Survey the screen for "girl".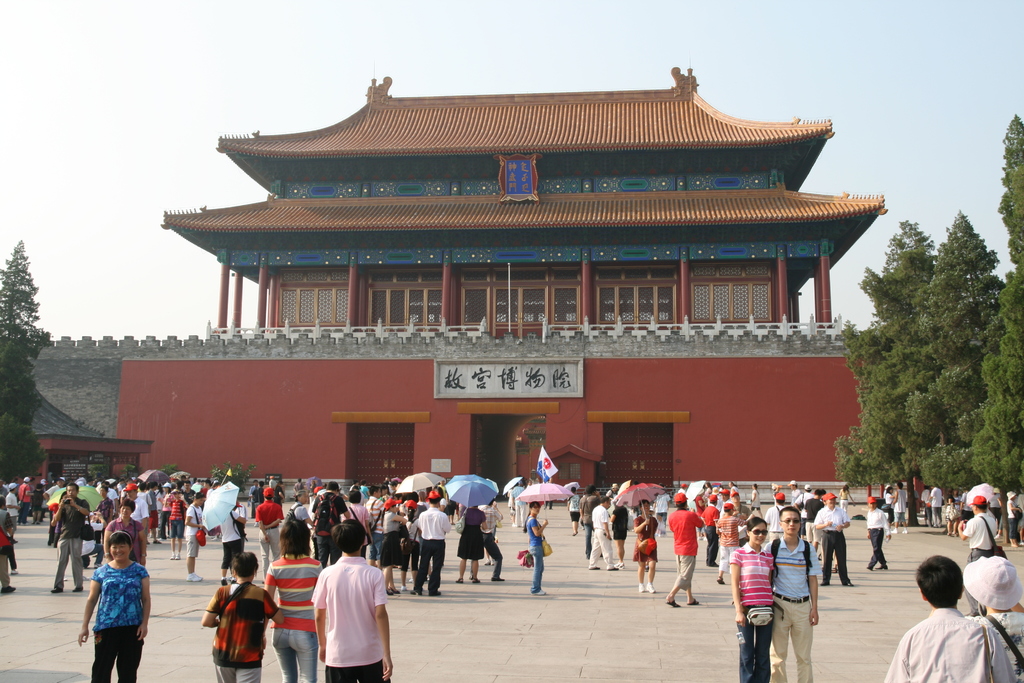
Survey found: (77,530,154,682).
